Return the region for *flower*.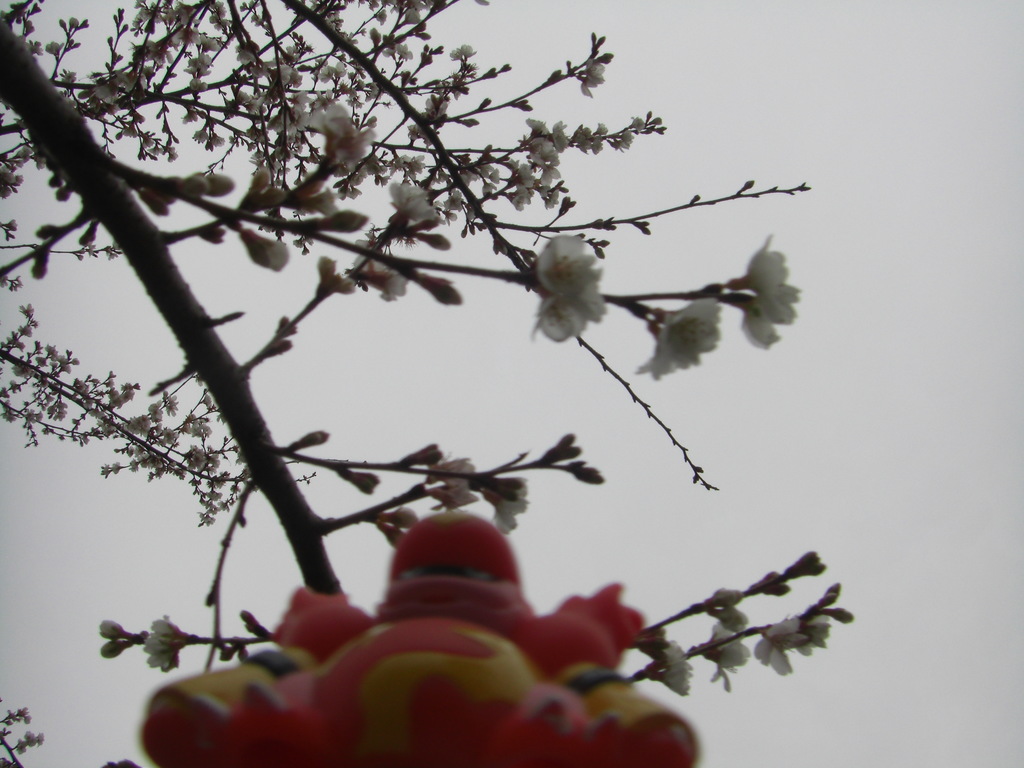
x1=307, y1=249, x2=350, y2=298.
